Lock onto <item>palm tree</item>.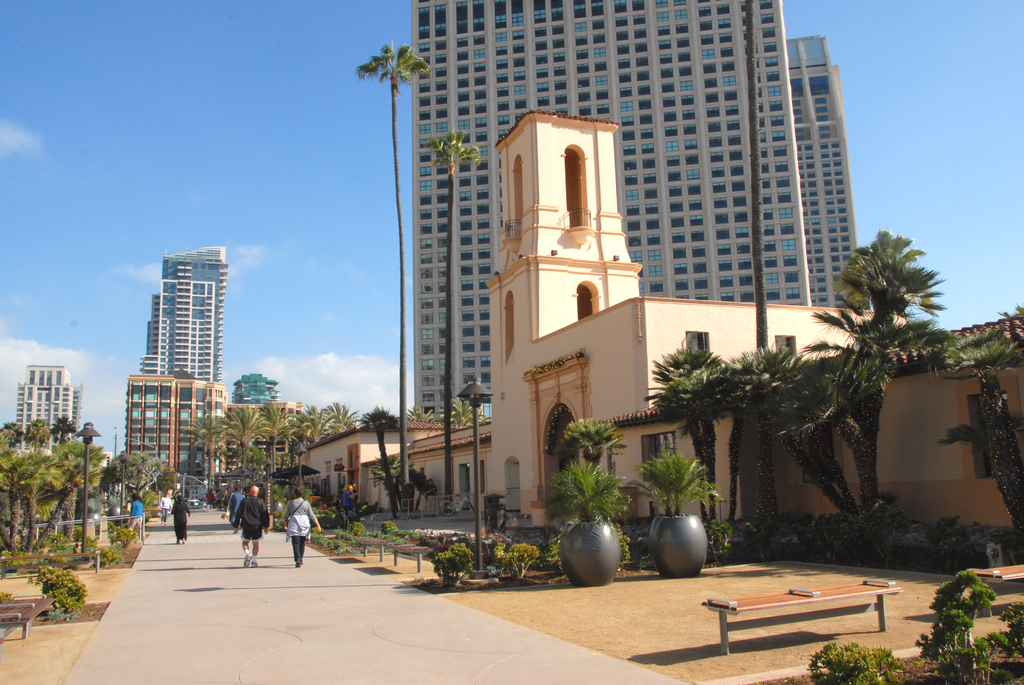
Locked: bbox=(979, 363, 1023, 537).
